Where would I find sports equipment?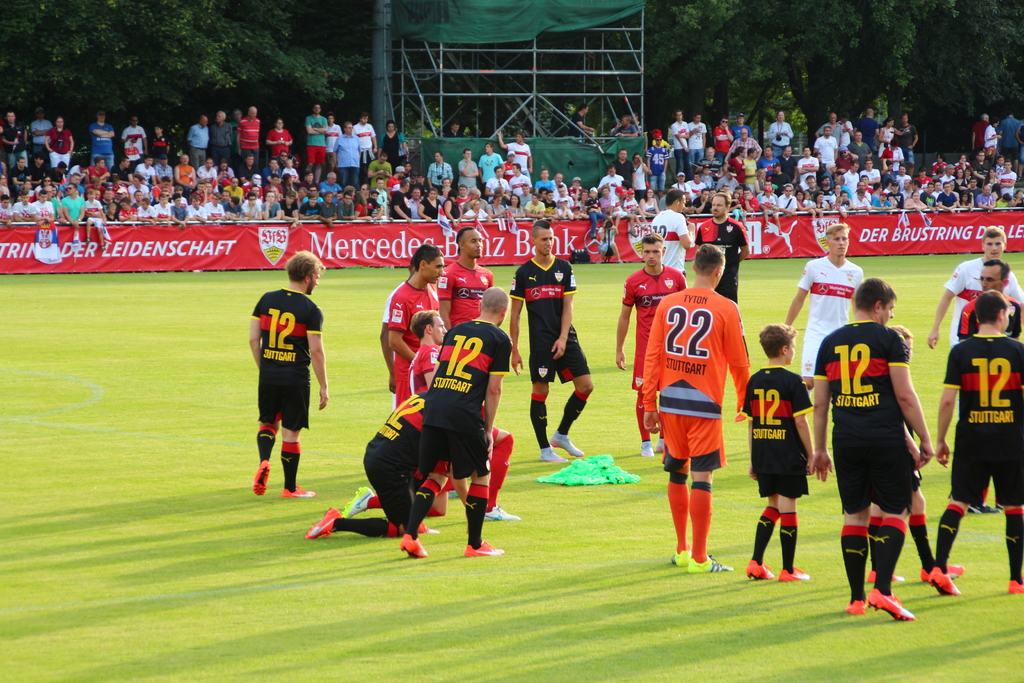
At BBox(397, 529, 428, 561).
